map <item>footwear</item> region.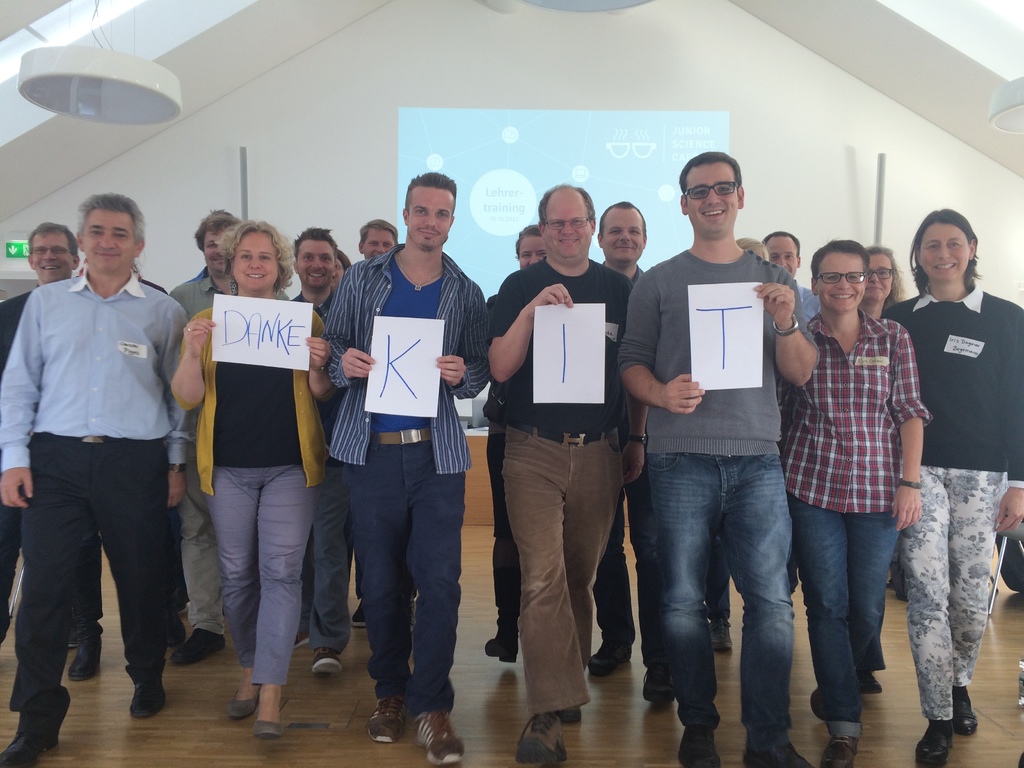
Mapped to bbox(673, 728, 723, 767).
